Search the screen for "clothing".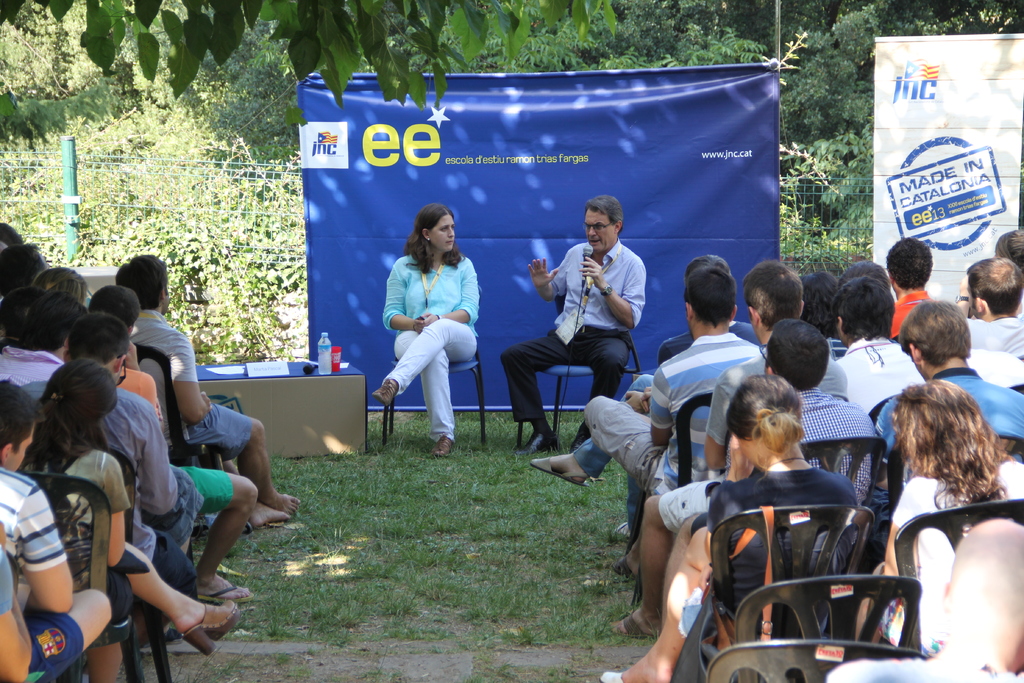
Found at 653 383 882 532.
